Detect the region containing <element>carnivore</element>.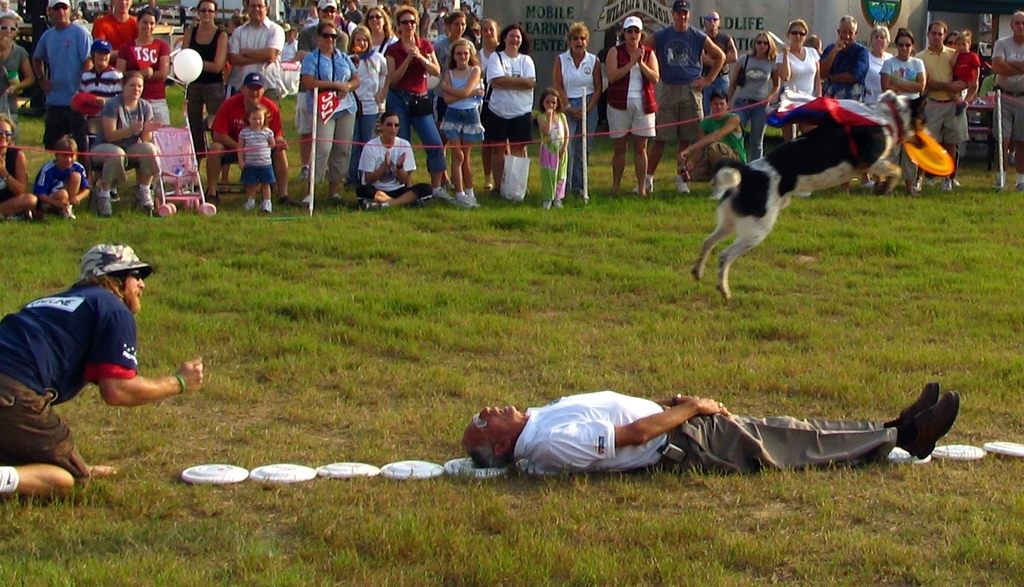
539 86 576 211.
